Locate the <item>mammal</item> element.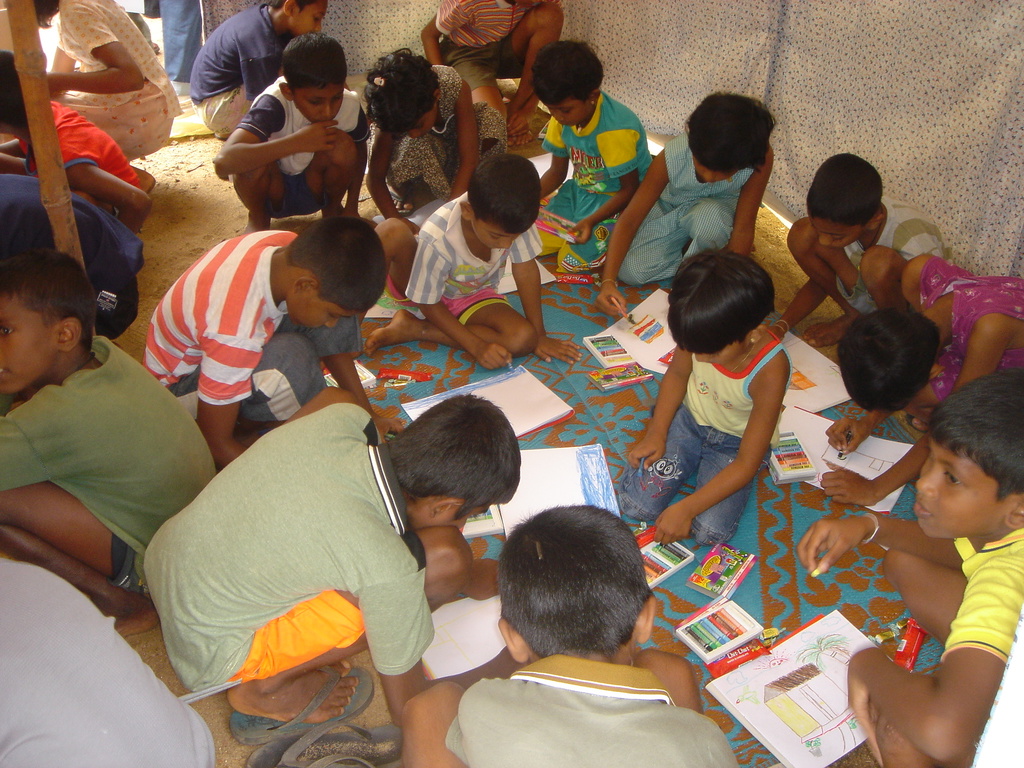
Element bbox: 401:502:744:767.
